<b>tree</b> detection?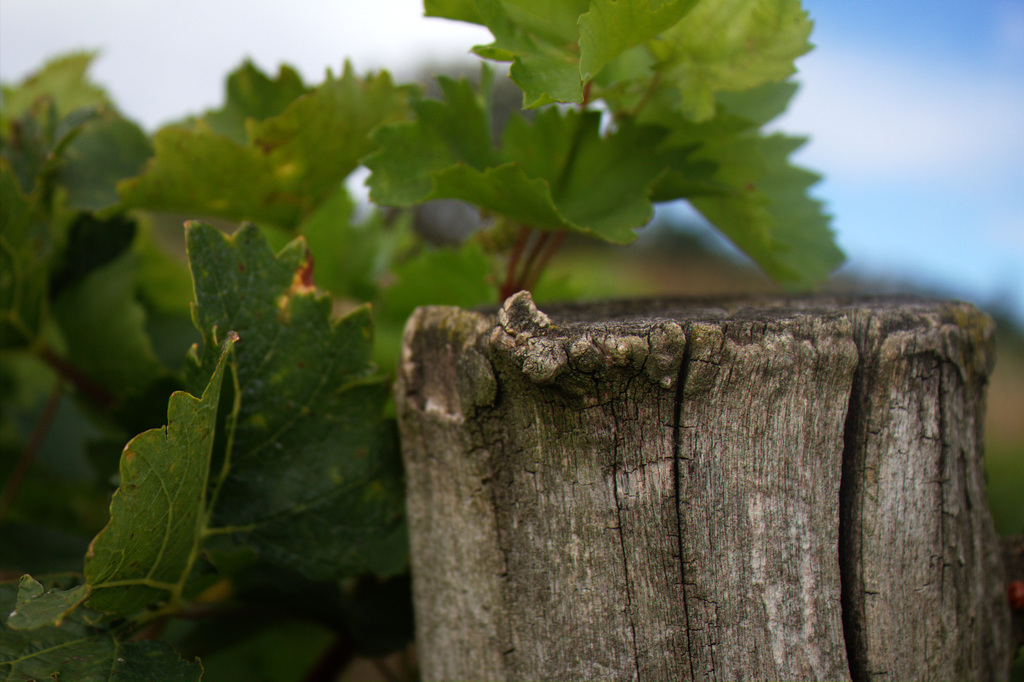
x1=388 y1=289 x2=1019 y2=681
